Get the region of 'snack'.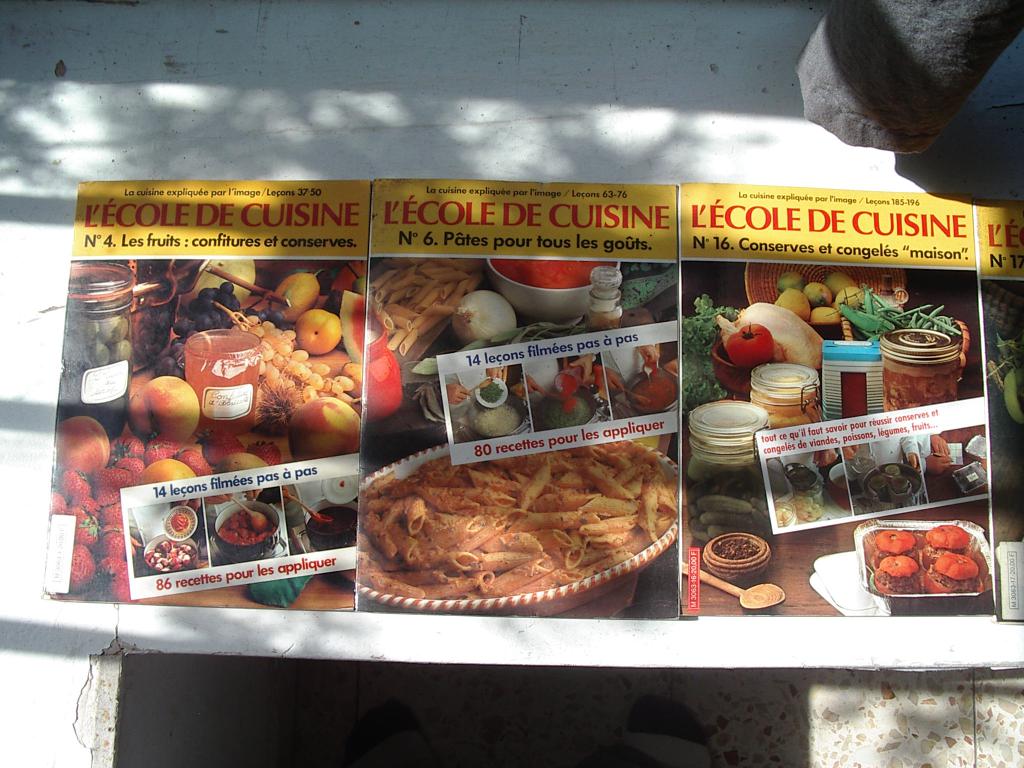
l=349, t=444, r=664, b=616.
